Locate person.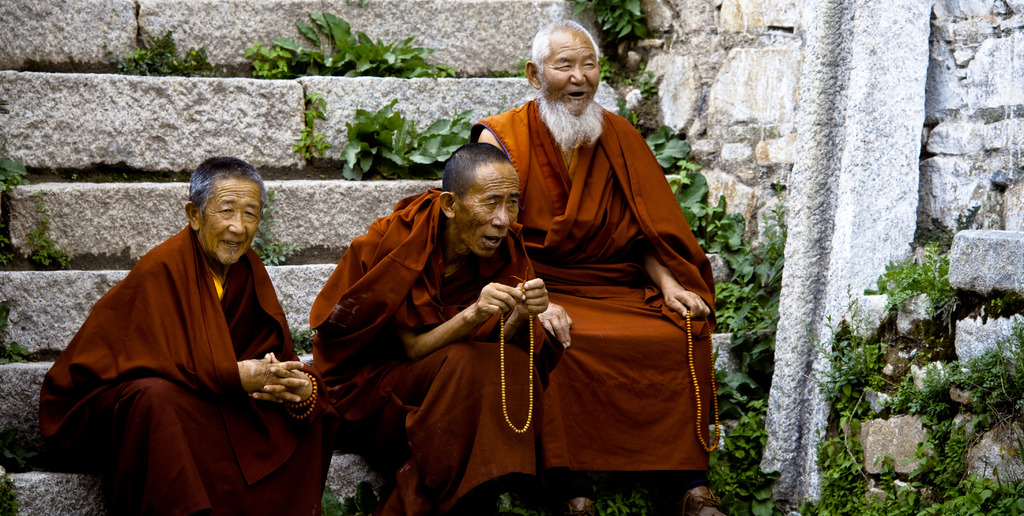
Bounding box: Rect(465, 26, 730, 490).
